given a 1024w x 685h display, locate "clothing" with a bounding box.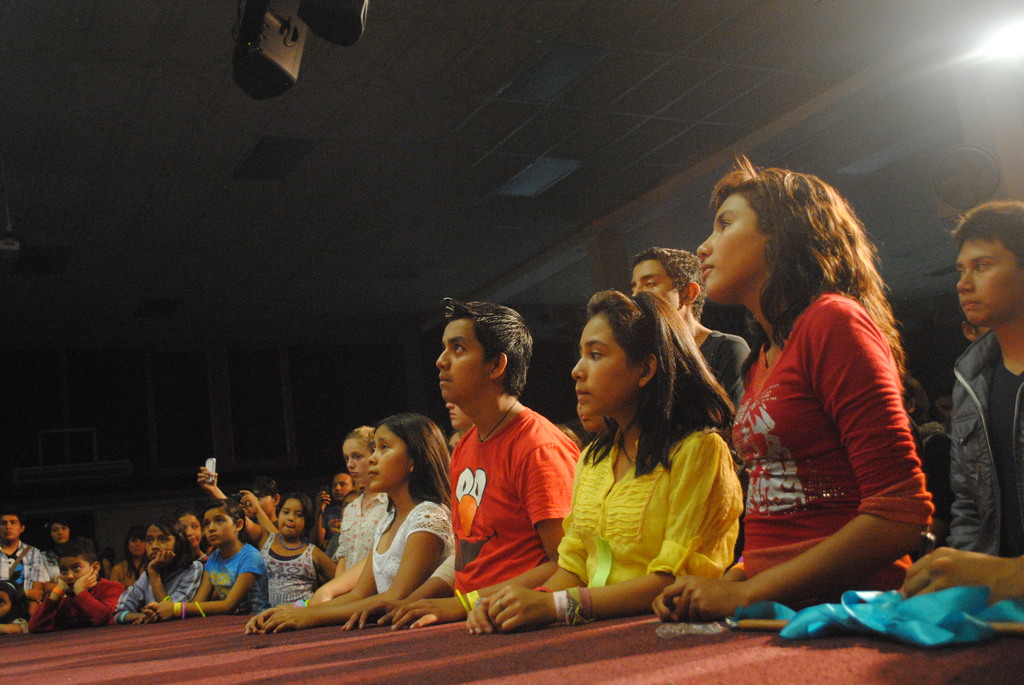
Located: (x1=330, y1=498, x2=348, y2=553).
